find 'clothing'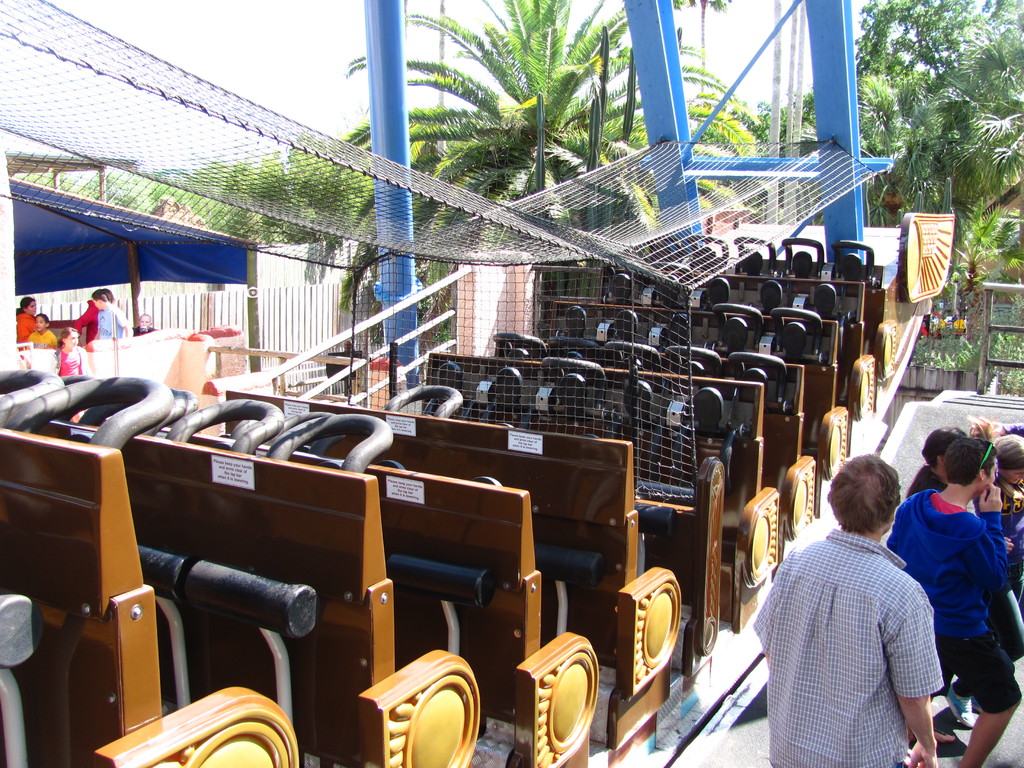
rect(55, 336, 88, 374)
